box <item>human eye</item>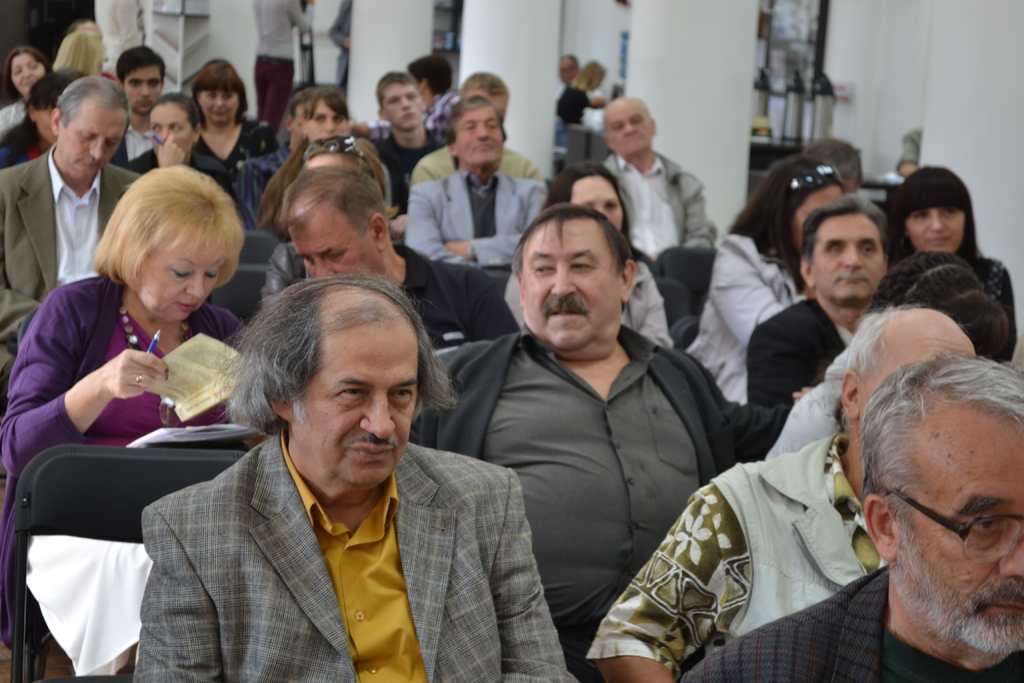
[x1=570, y1=259, x2=594, y2=274]
